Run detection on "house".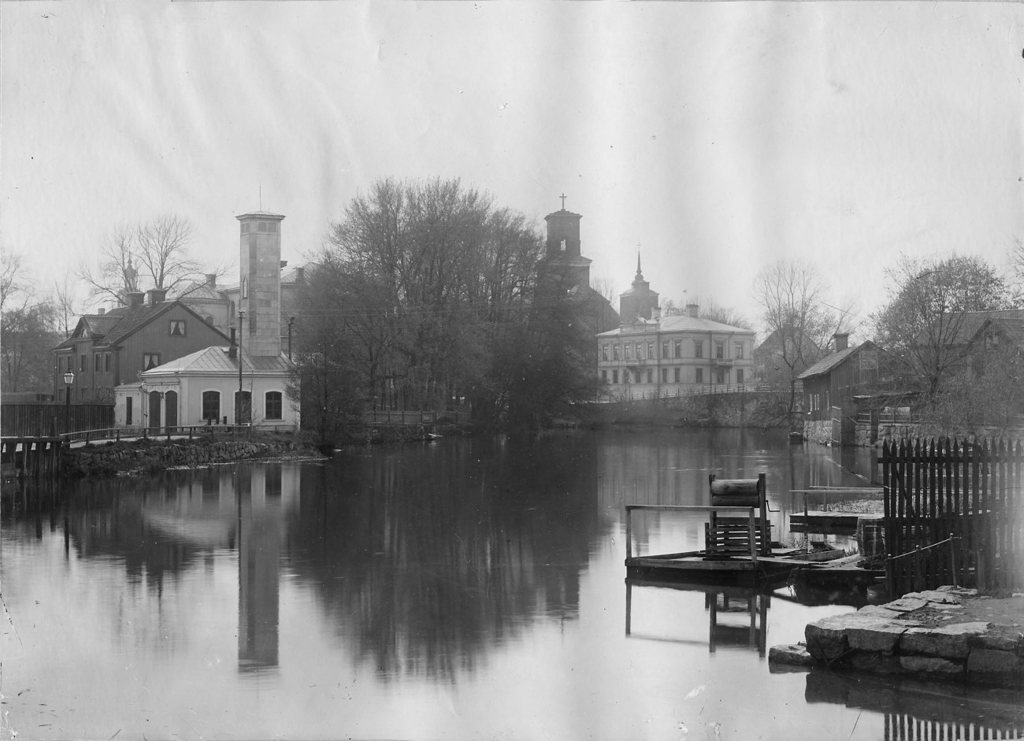
Result: {"x1": 904, "y1": 272, "x2": 1023, "y2": 444}.
